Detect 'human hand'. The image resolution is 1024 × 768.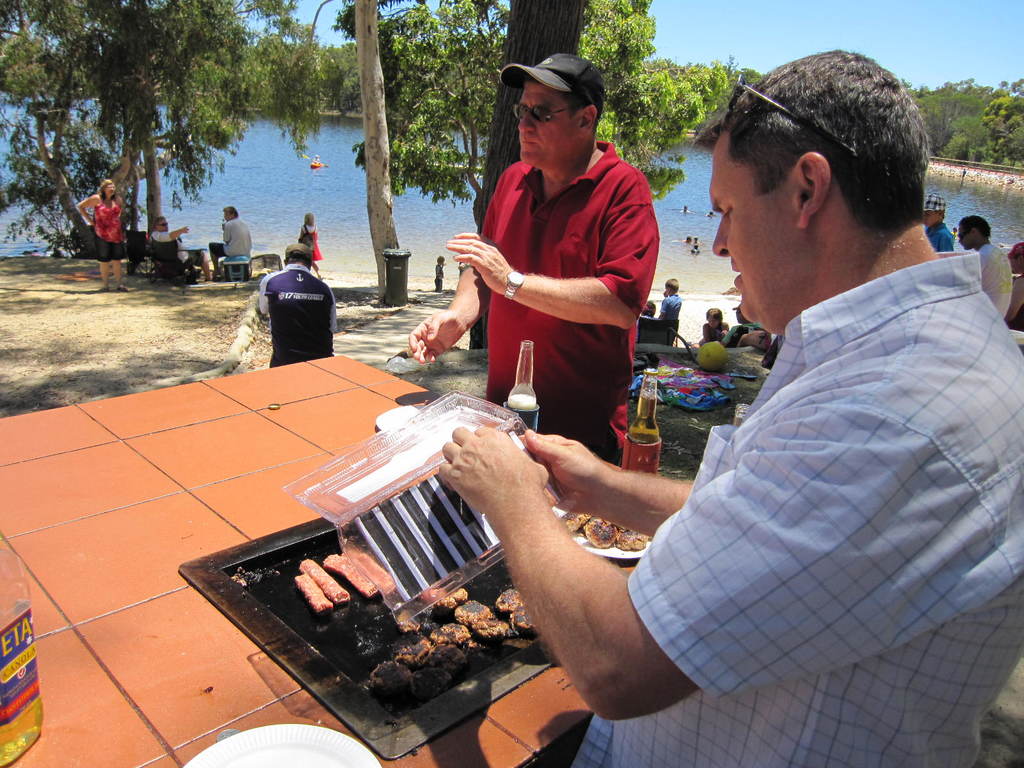
pyautogui.locateOnScreen(442, 233, 514, 296).
